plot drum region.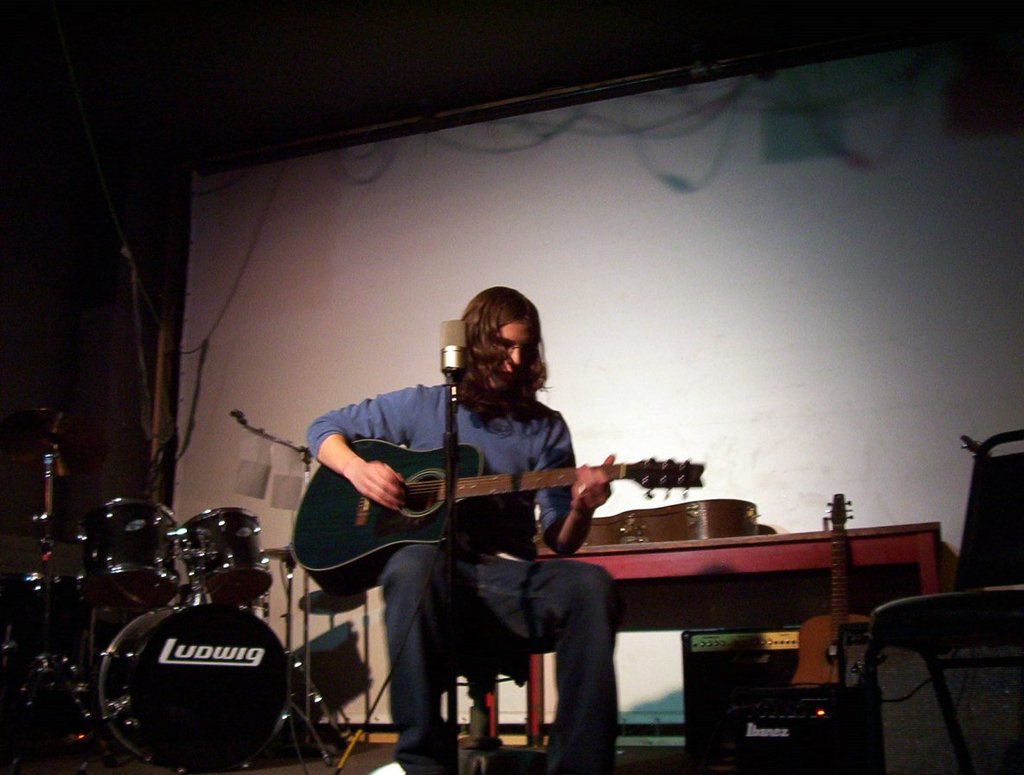
Plotted at l=3, t=576, r=81, b=663.
